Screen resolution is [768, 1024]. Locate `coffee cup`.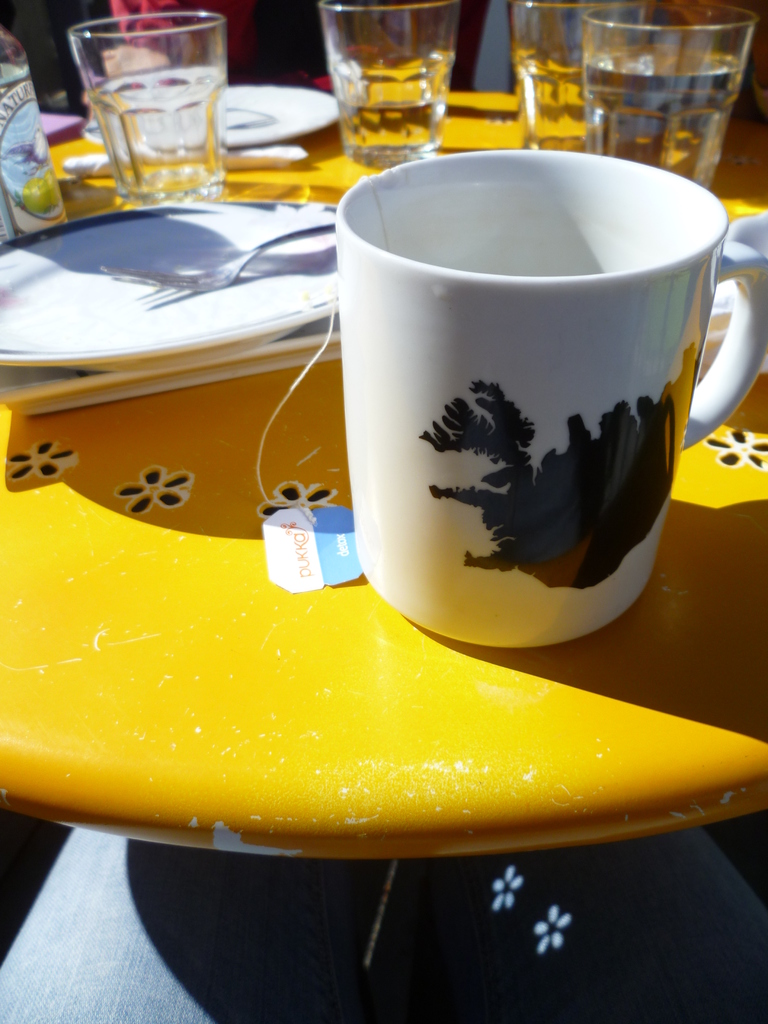
x1=326, y1=148, x2=767, y2=657.
